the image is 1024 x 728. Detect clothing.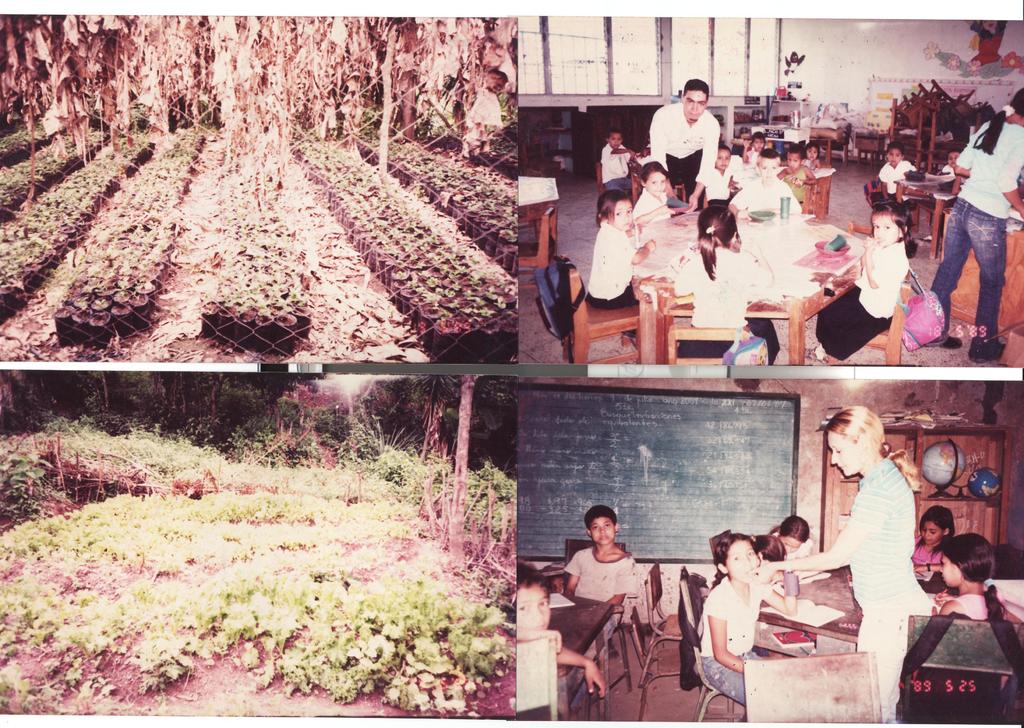
Detection: x1=675 y1=245 x2=781 y2=369.
